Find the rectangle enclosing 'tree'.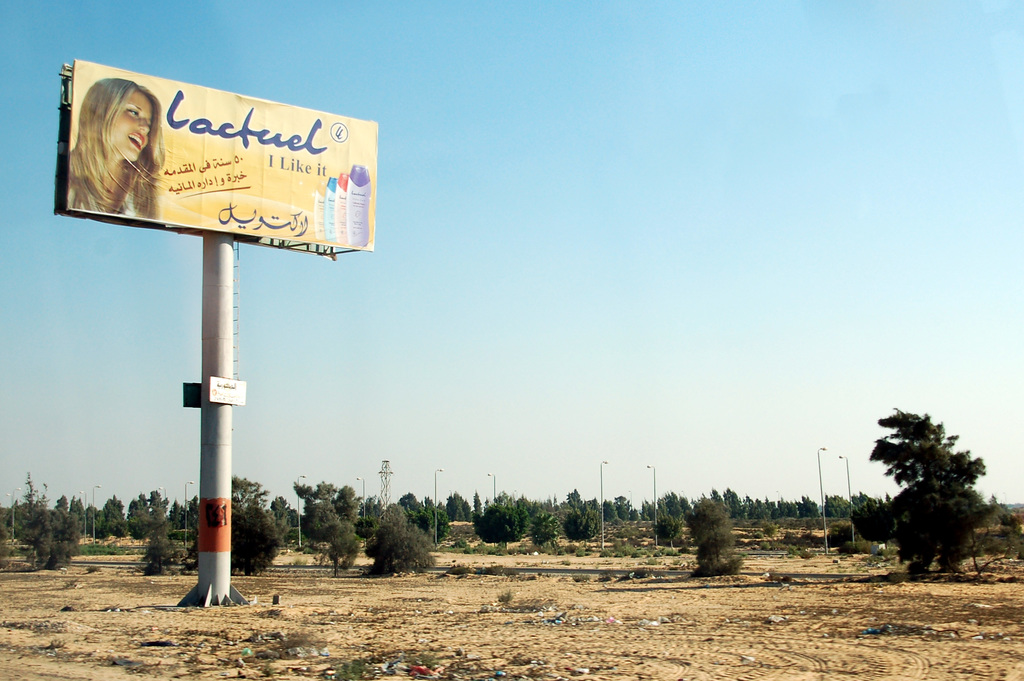
(649, 512, 682, 550).
